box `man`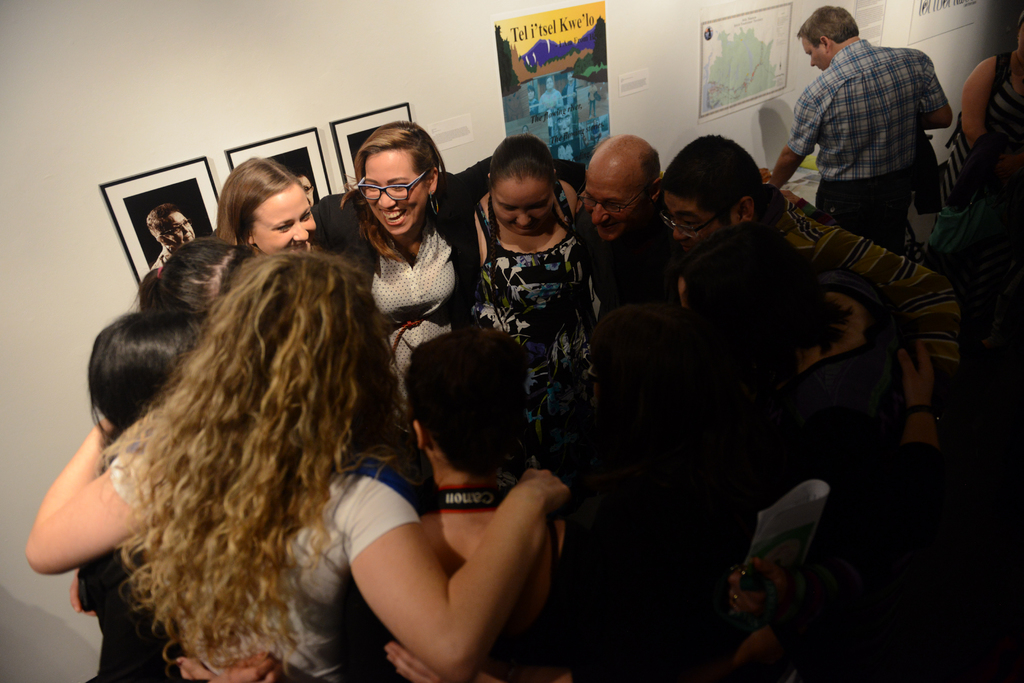
(572, 136, 789, 317)
